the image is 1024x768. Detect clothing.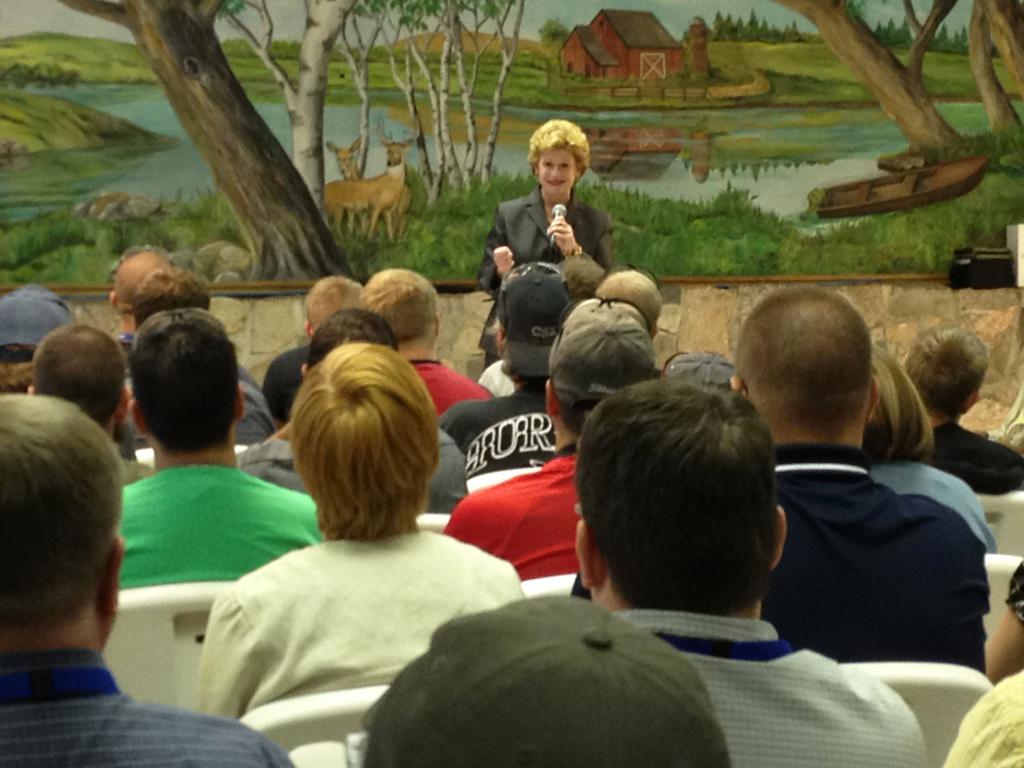
Detection: 0, 648, 294, 767.
